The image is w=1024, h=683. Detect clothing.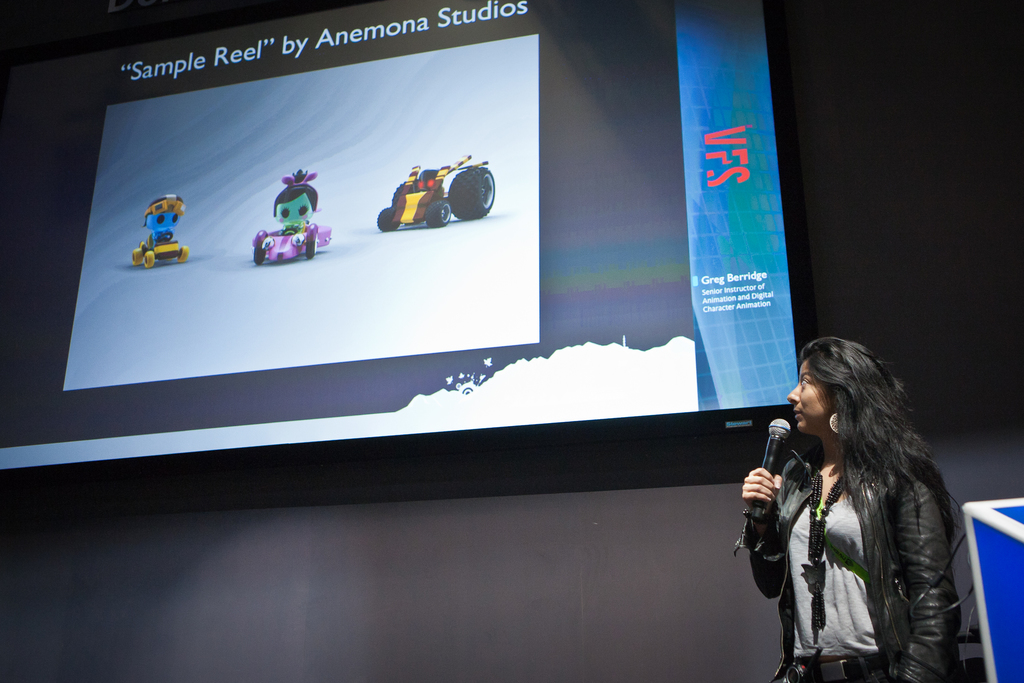
Detection: [744, 400, 943, 666].
